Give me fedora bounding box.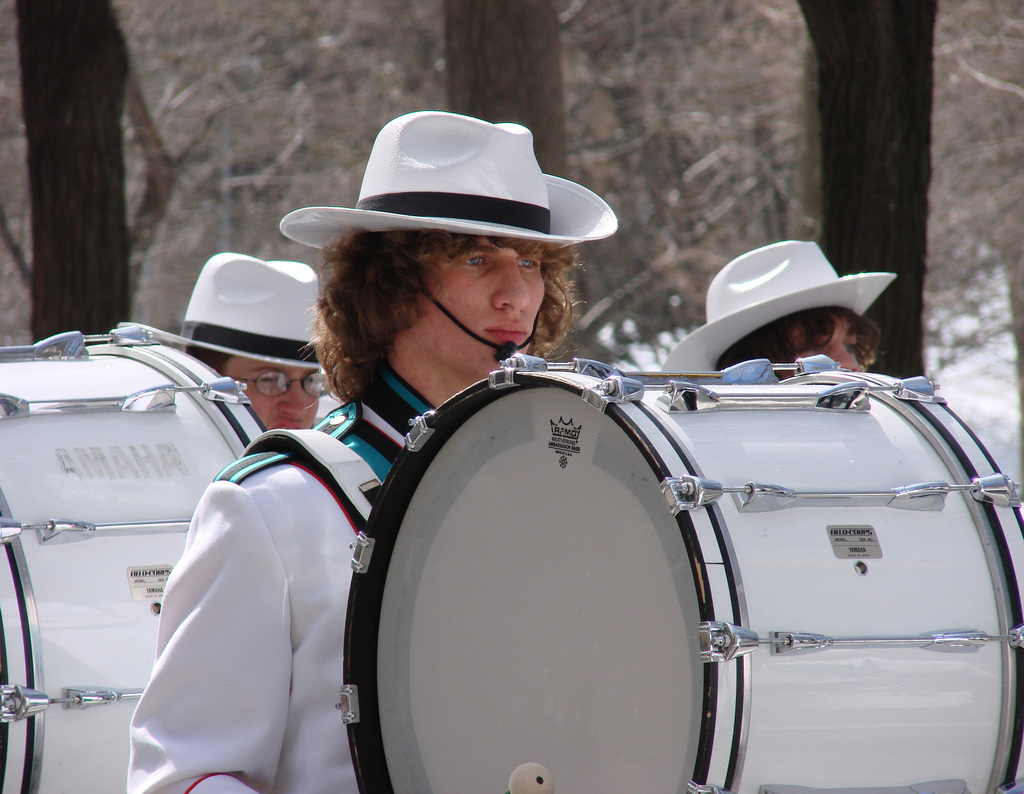
280:109:618:359.
